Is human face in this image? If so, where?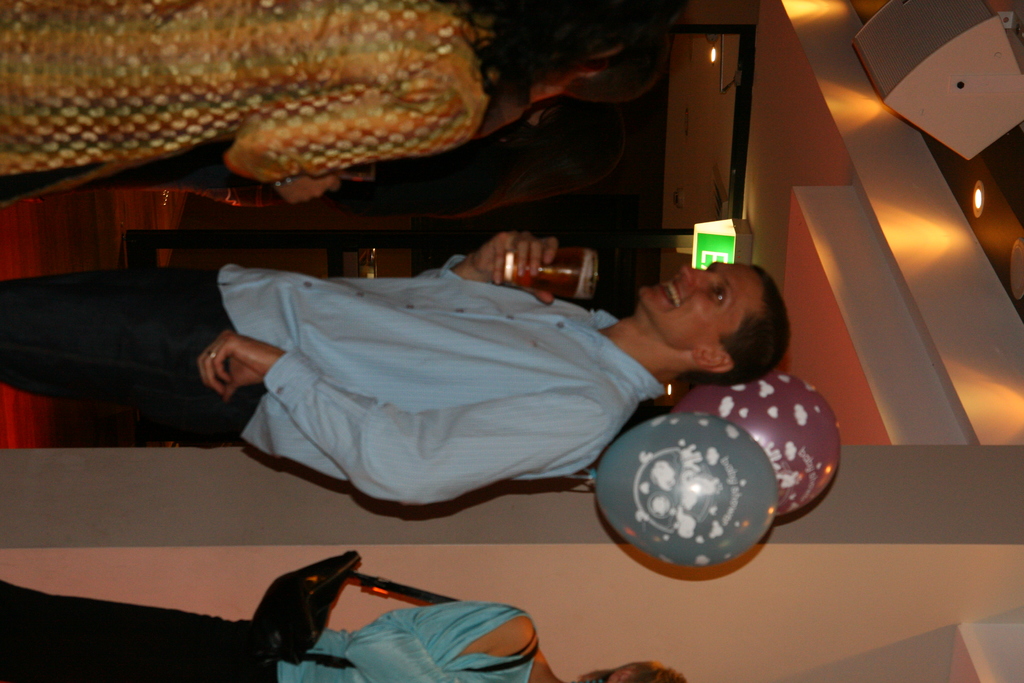
Yes, at crop(637, 261, 765, 349).
